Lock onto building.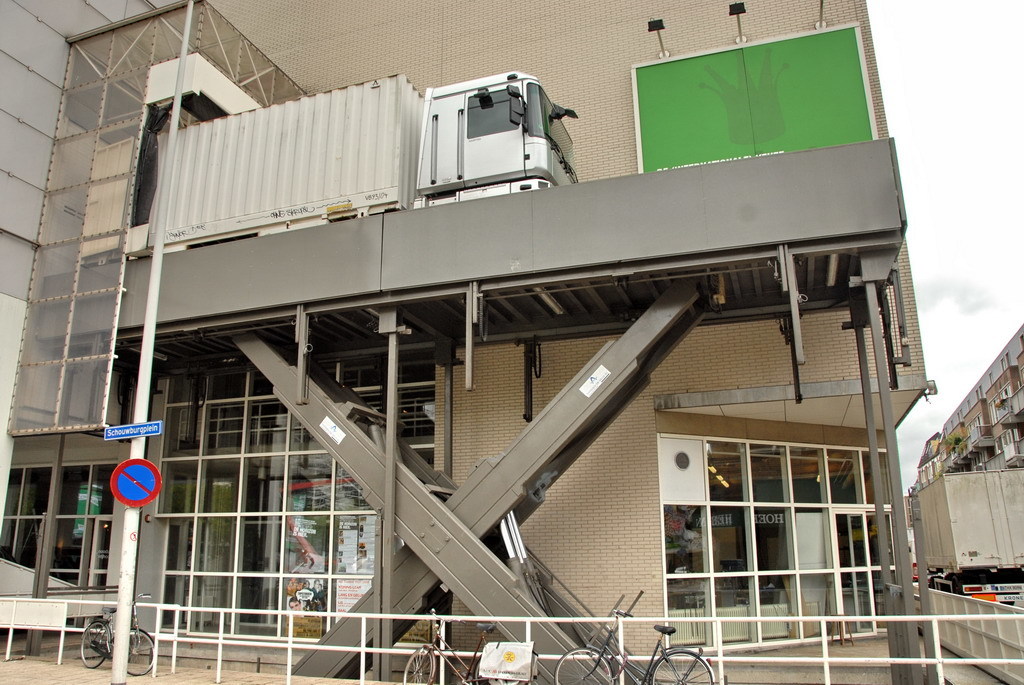
Locked: [912, 323, 1023, 470].
